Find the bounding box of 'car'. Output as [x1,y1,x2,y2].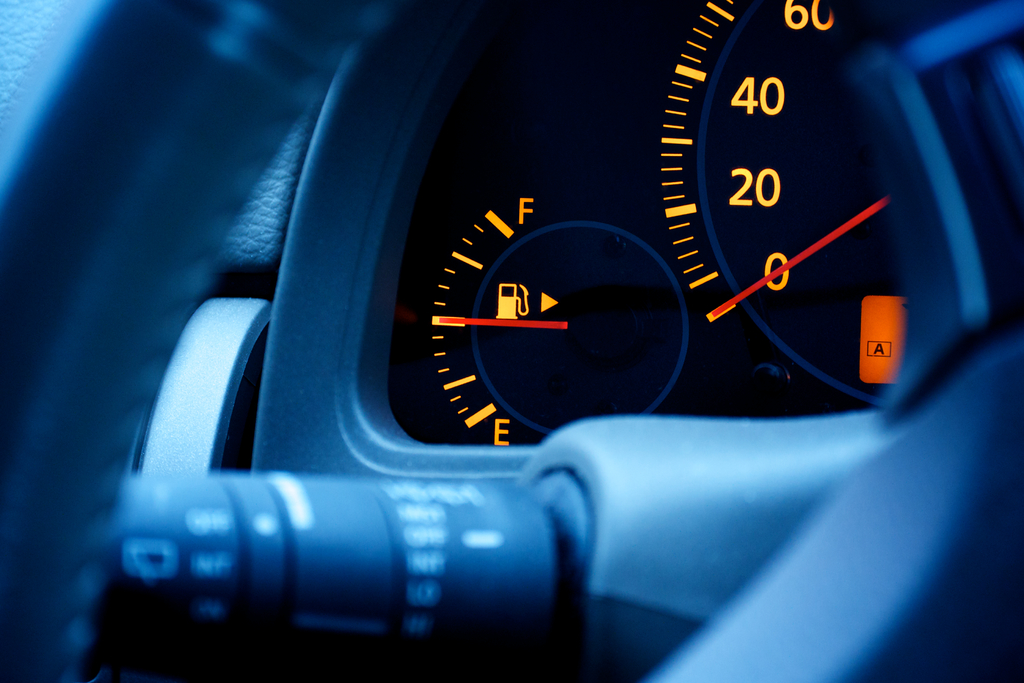
[49,0,963,663].
